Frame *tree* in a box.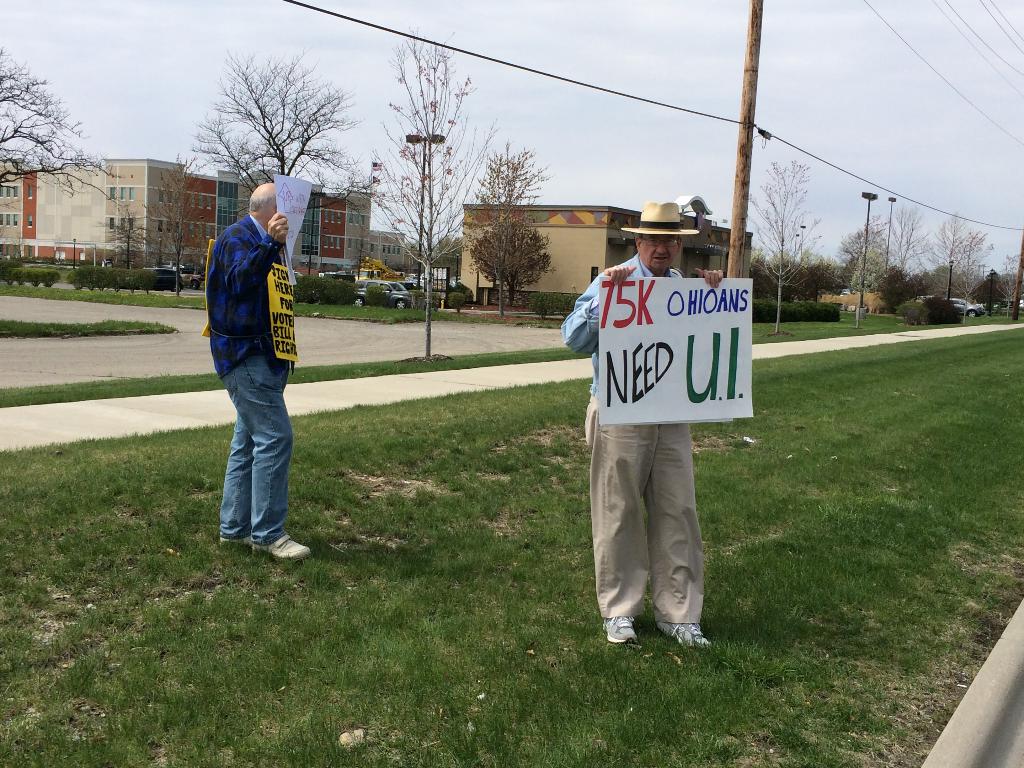
<region>108, 146, 216, 293</region>.
